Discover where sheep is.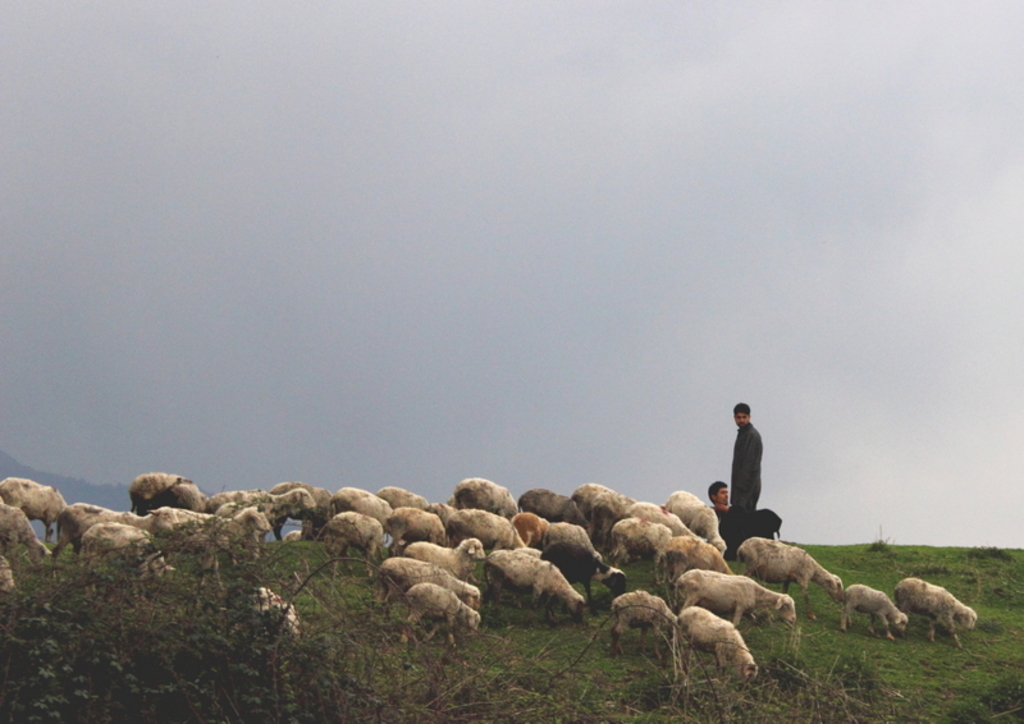
Discovered at select_region(532, 542, 627, 601).
